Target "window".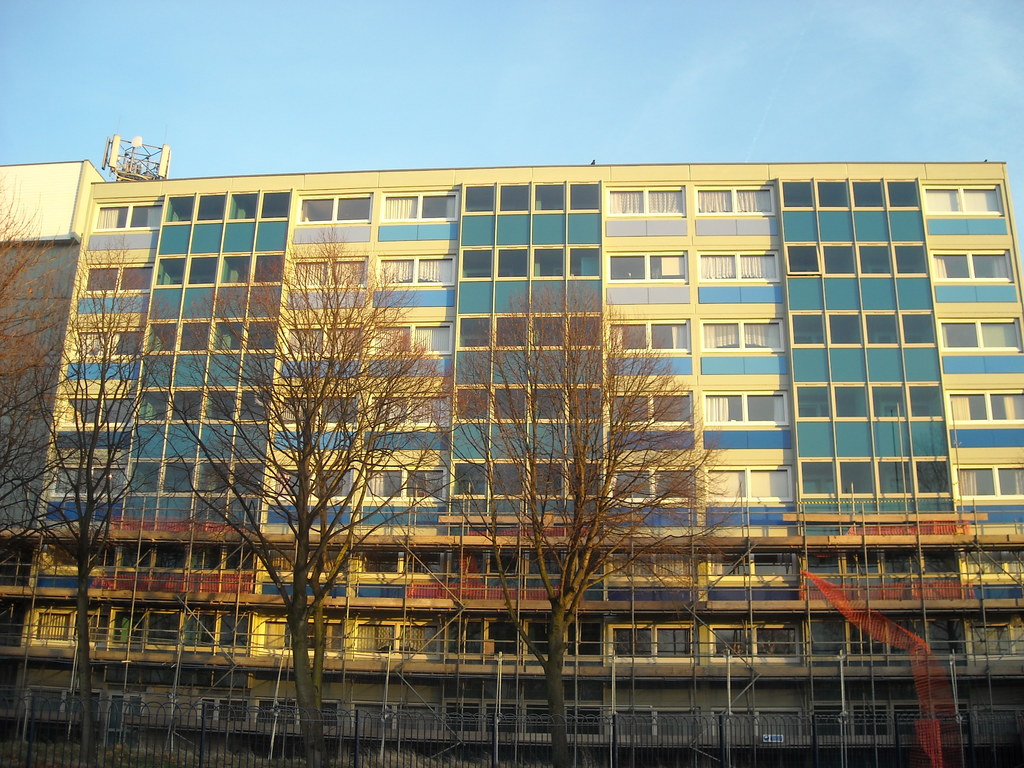
Target region: [815, 182, 847, 209].
